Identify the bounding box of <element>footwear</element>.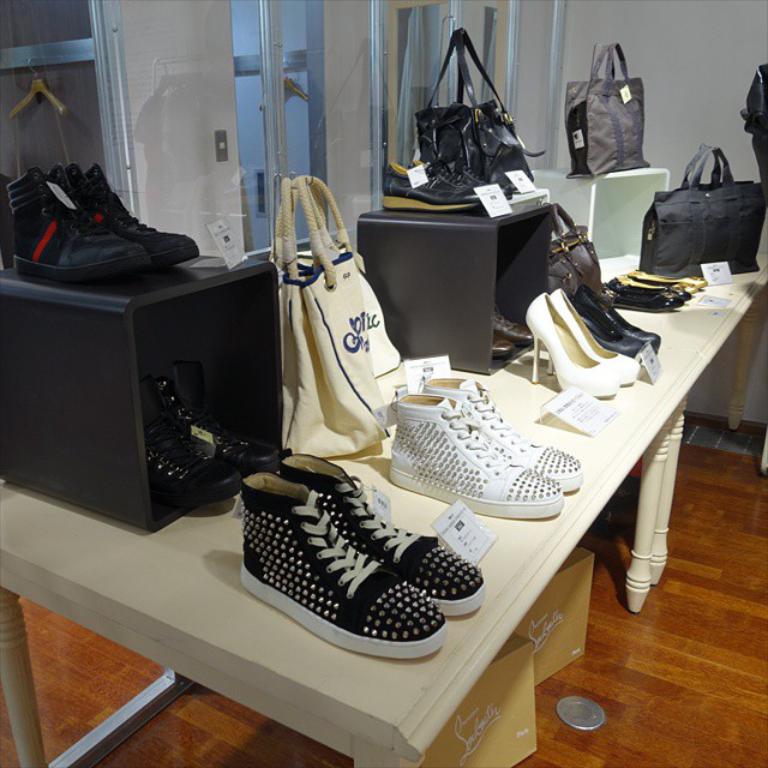
{"left": 529, "top": 293, "right": 606, "bottom": 396}.
